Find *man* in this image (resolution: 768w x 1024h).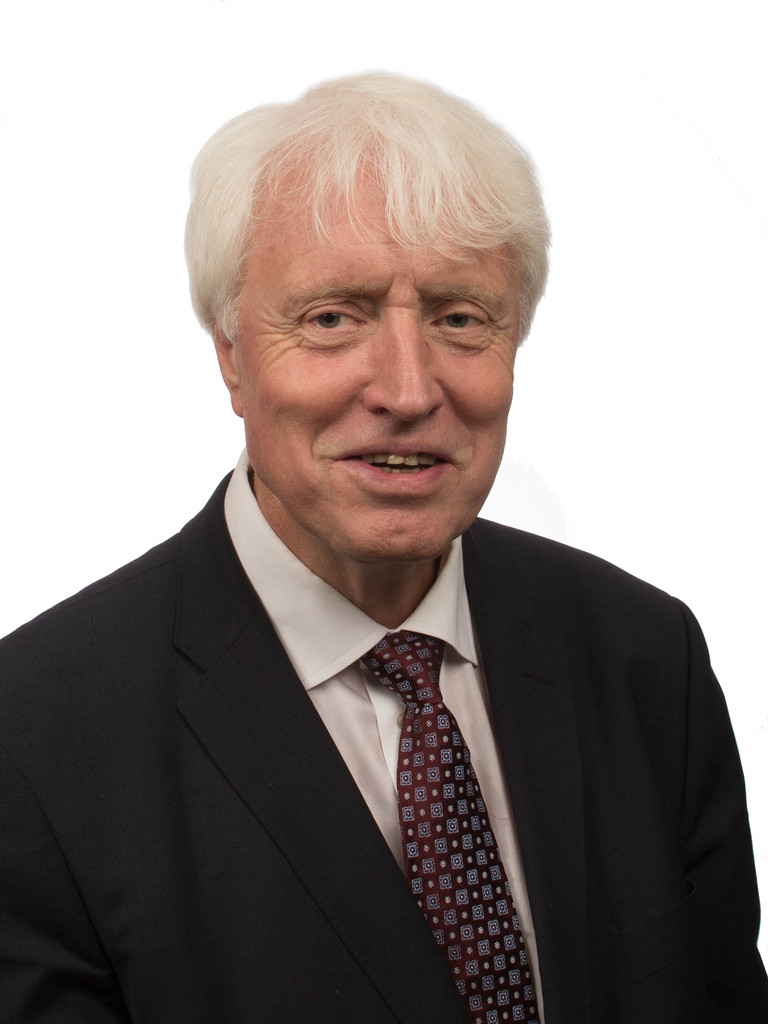
[left=0, top=61, right=767, bottom=1021].
